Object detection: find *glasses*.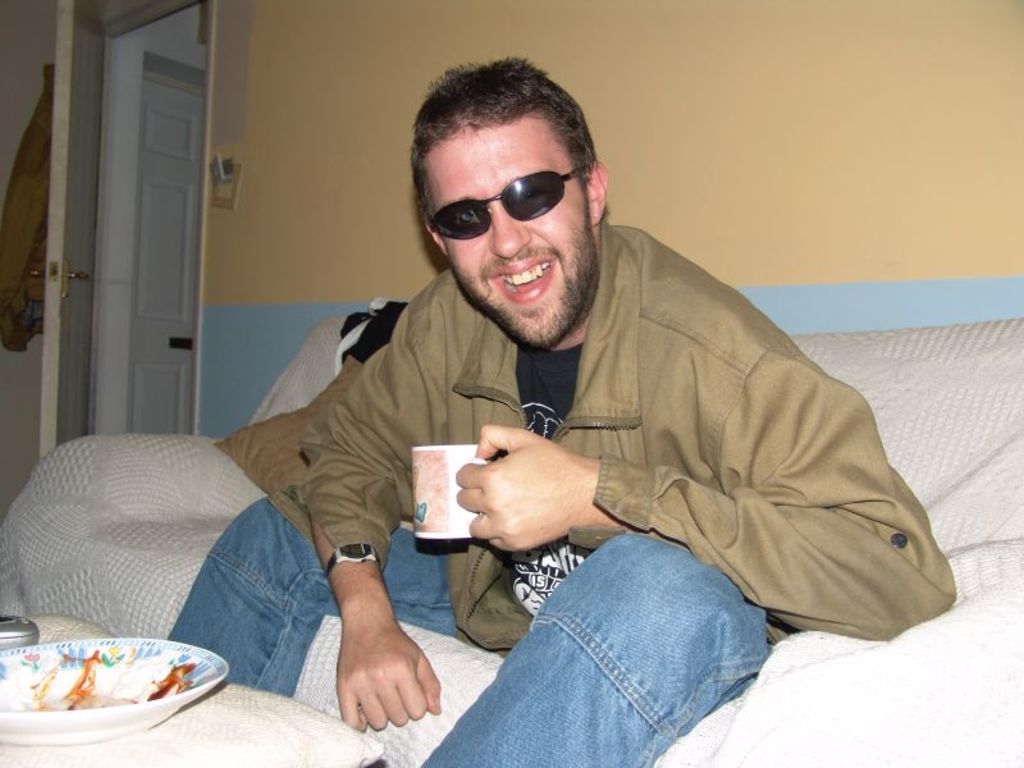
426/168/588/242.
